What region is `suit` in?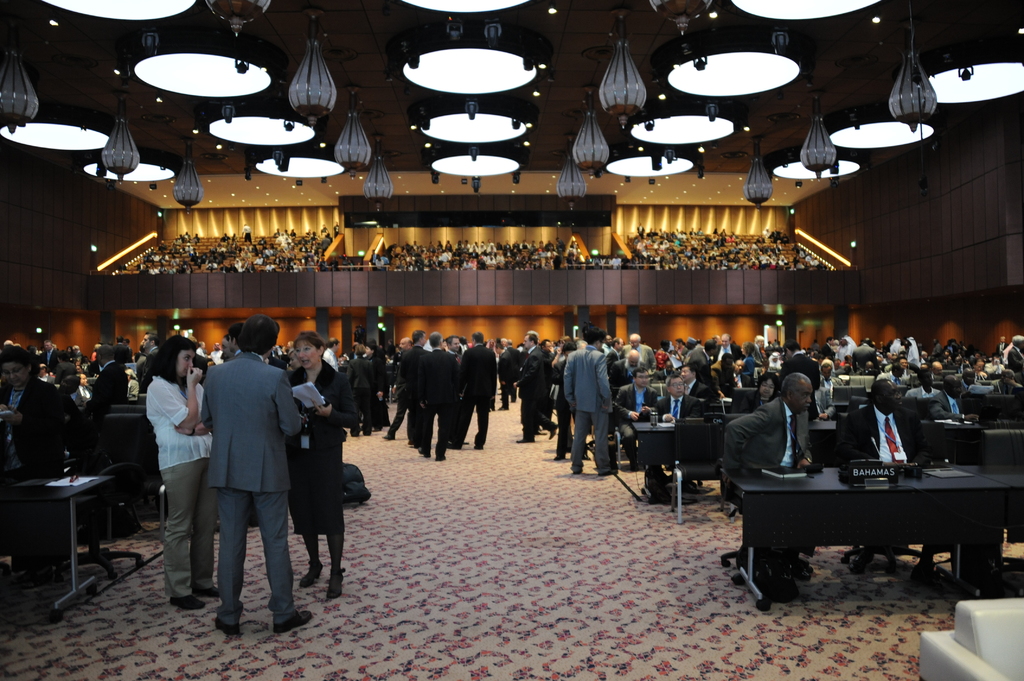
129 380 141 405.
